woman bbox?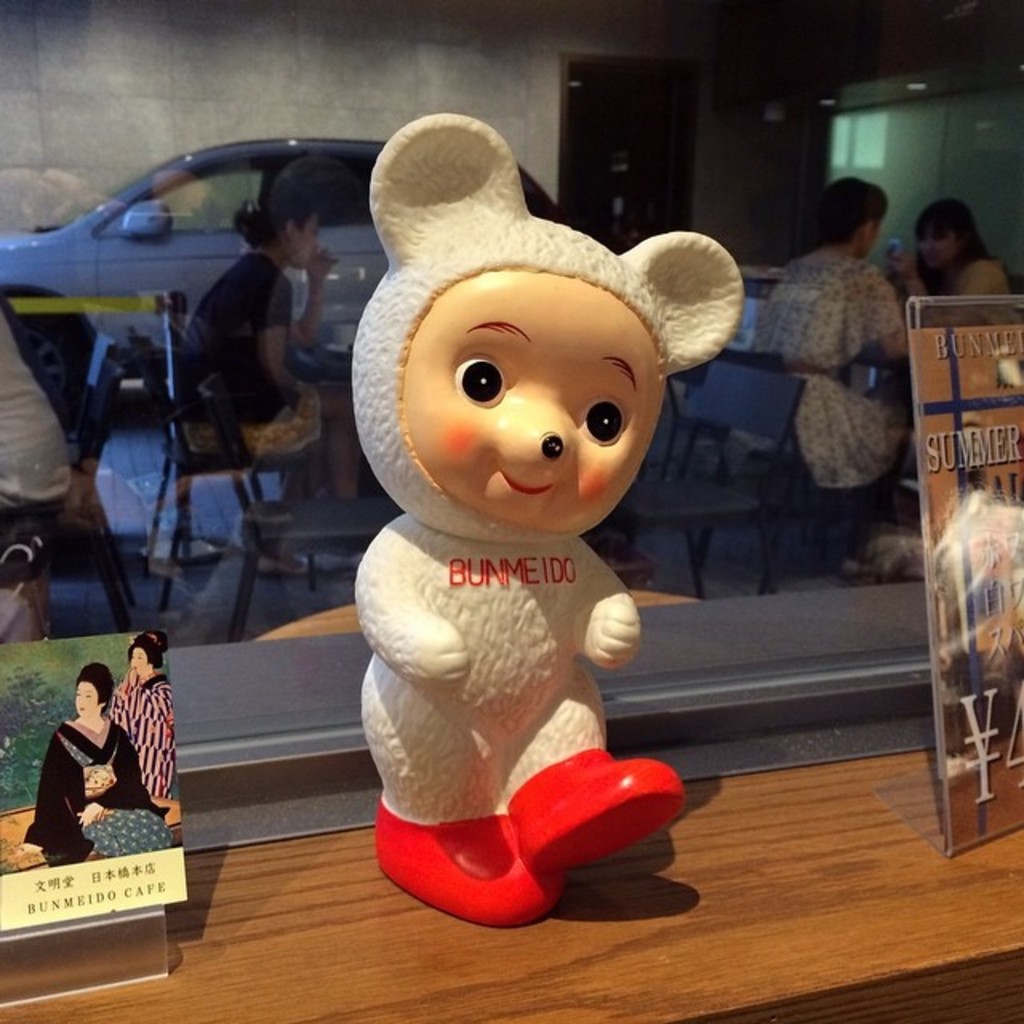
<bbox>109, 632, 178, 797</bbox>
